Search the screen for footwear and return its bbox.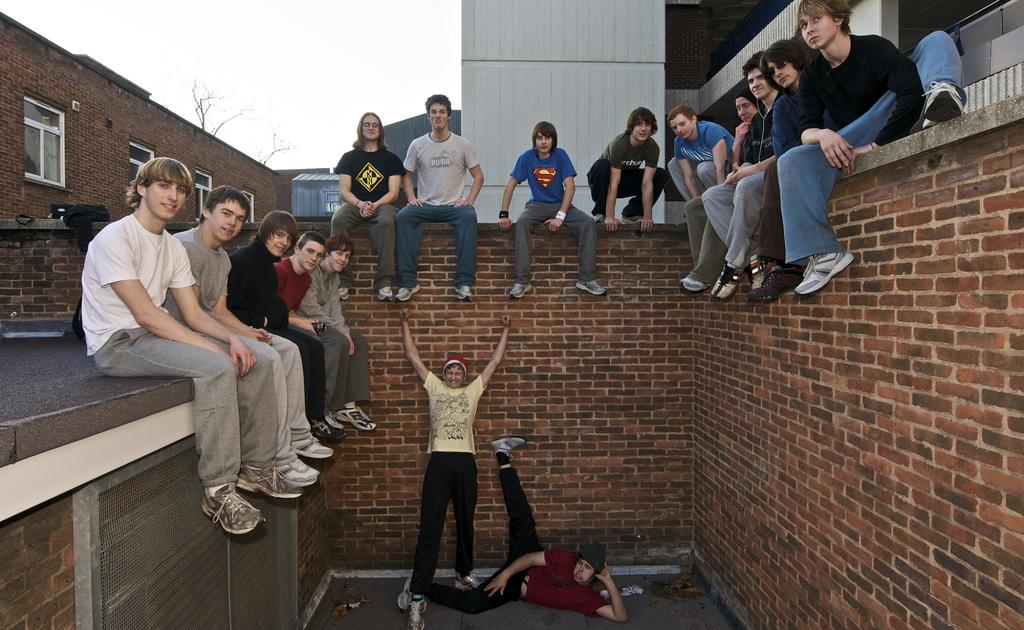
Found: bbox(922, 81, 958, 131).
